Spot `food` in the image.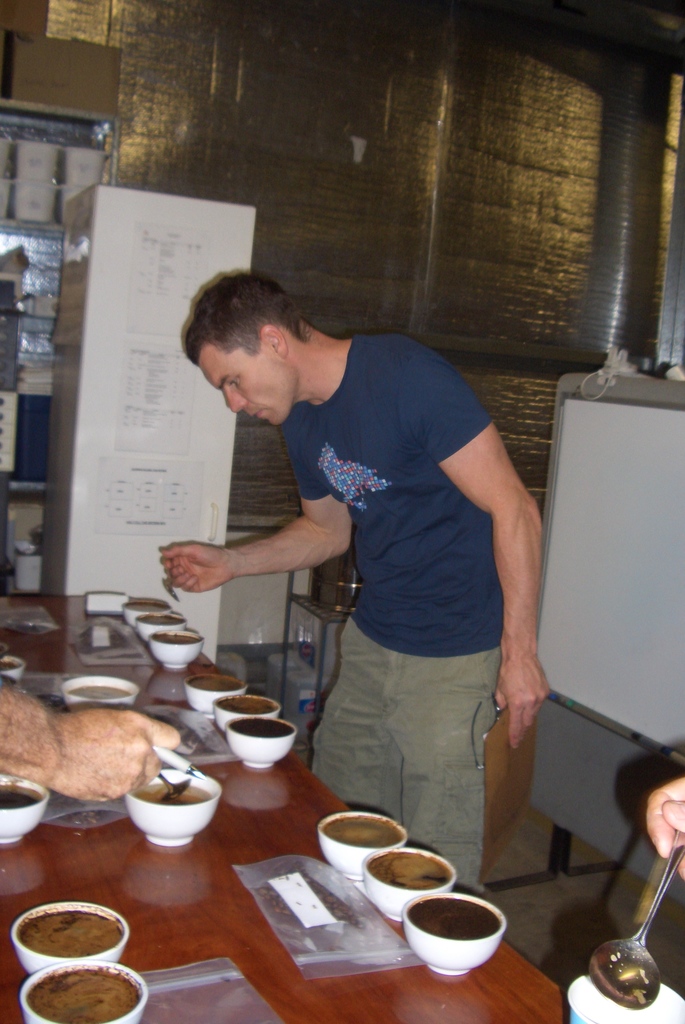
`food` found at [x1=4, y1=650, x2=33, y2=671].
